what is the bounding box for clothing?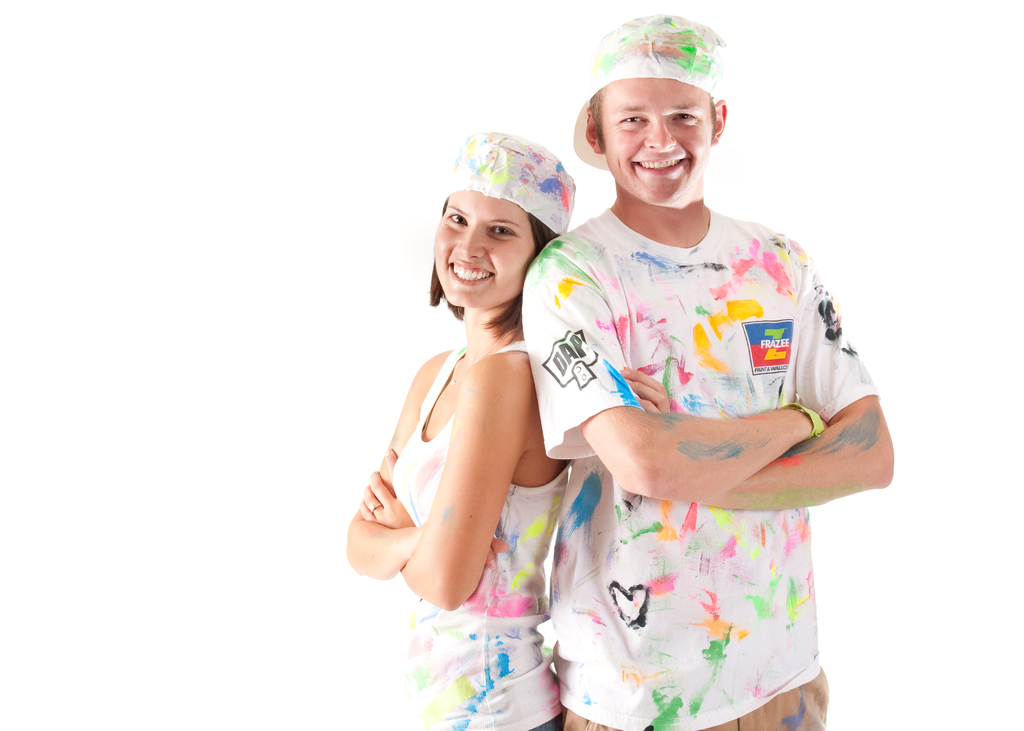
[left=501, top=131, right=876, bottom=721].
